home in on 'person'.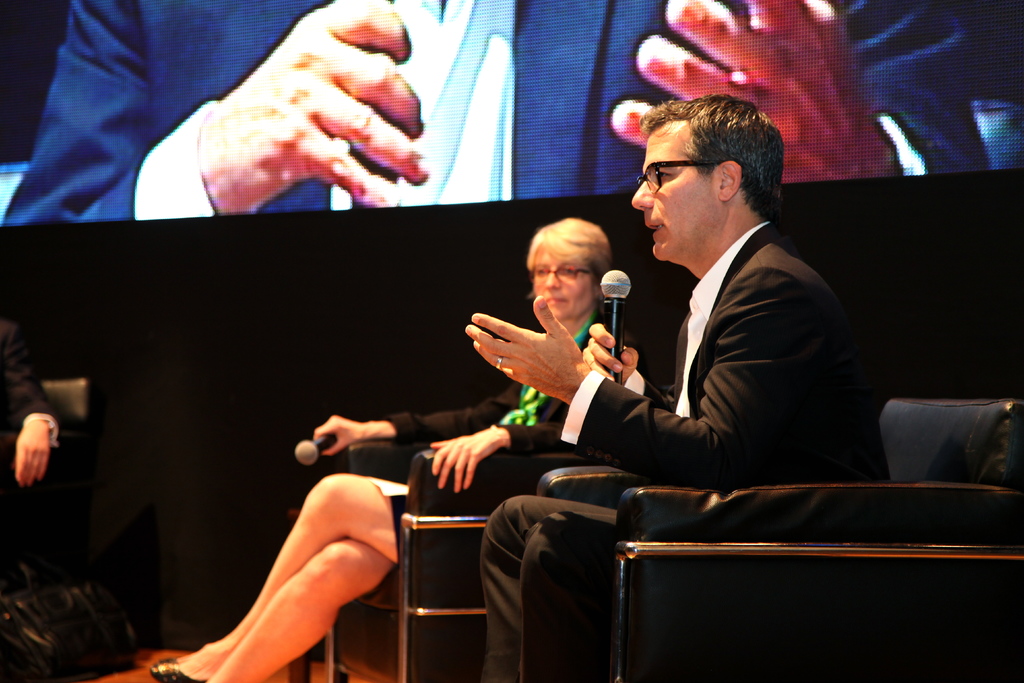
Homed in at select_region(0, 320, 71, 562).
